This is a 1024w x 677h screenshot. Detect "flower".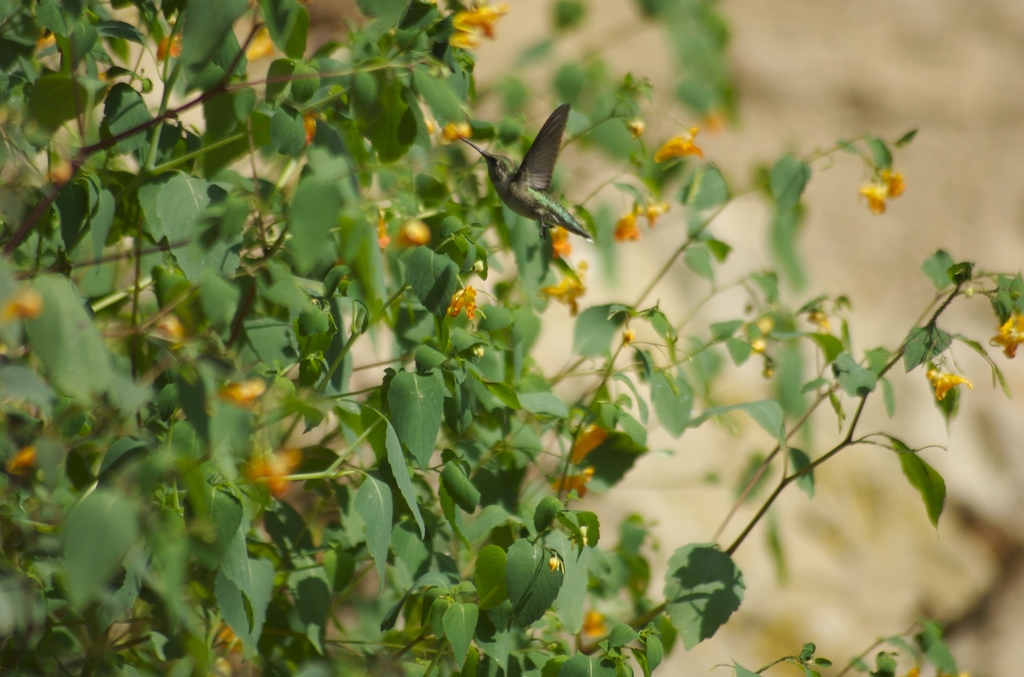
locate(155, 315, 181, 339).
